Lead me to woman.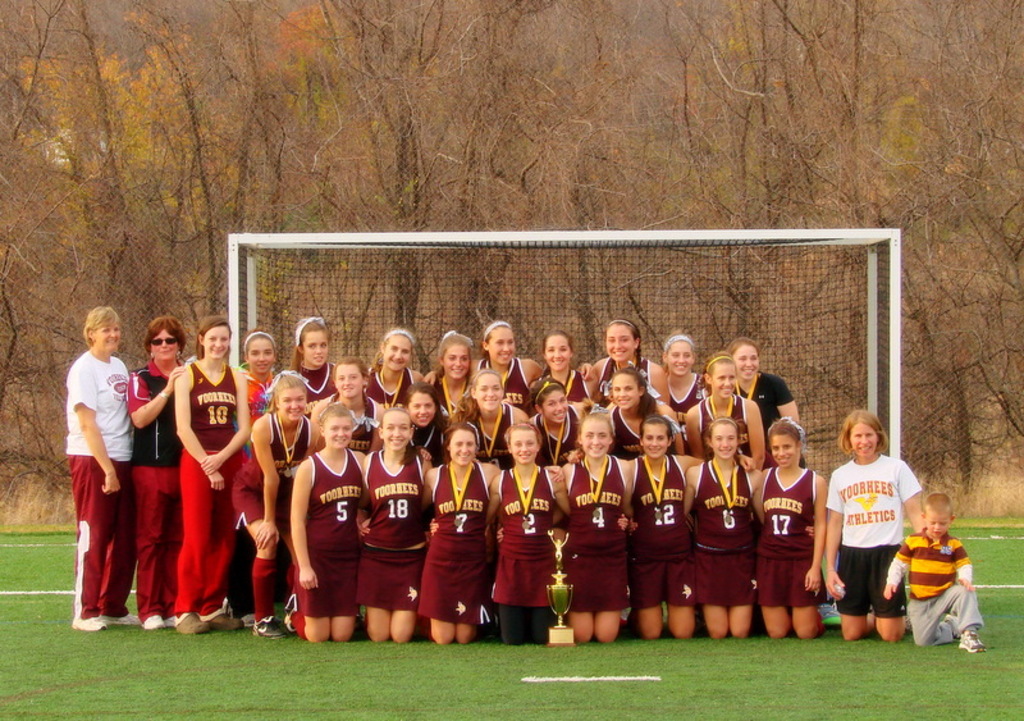
Lead to select_region(225, 368, 320, 640).
